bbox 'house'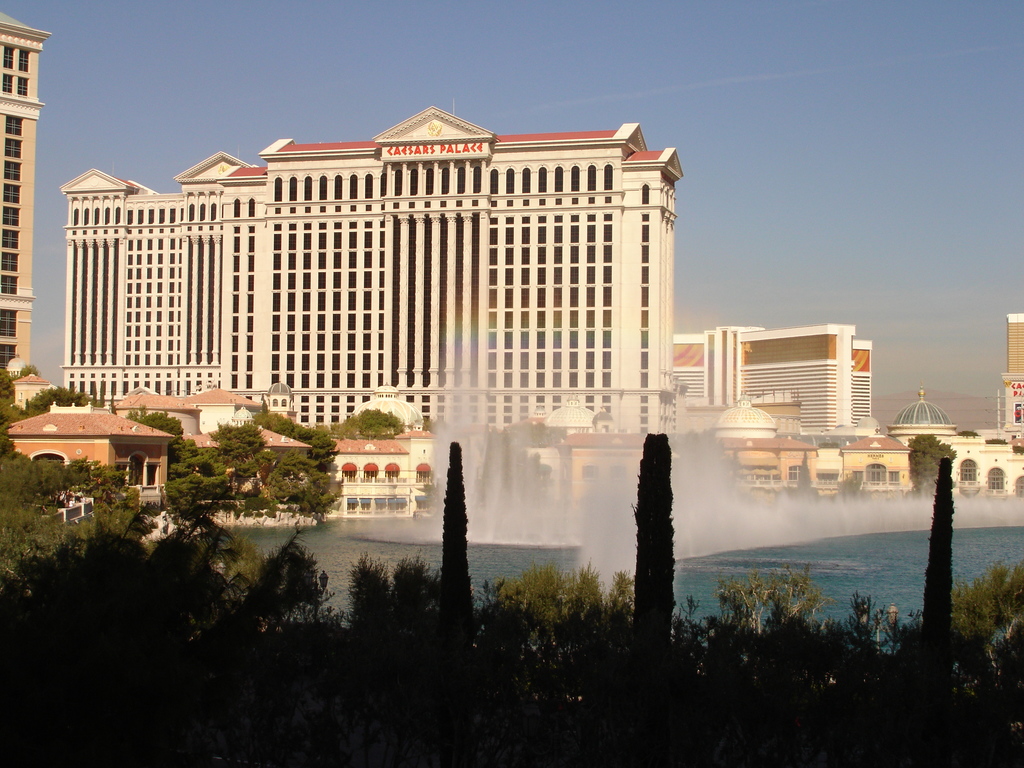
{"x1": 0, "y1": 368, "x2": 52, "y2": 410}
